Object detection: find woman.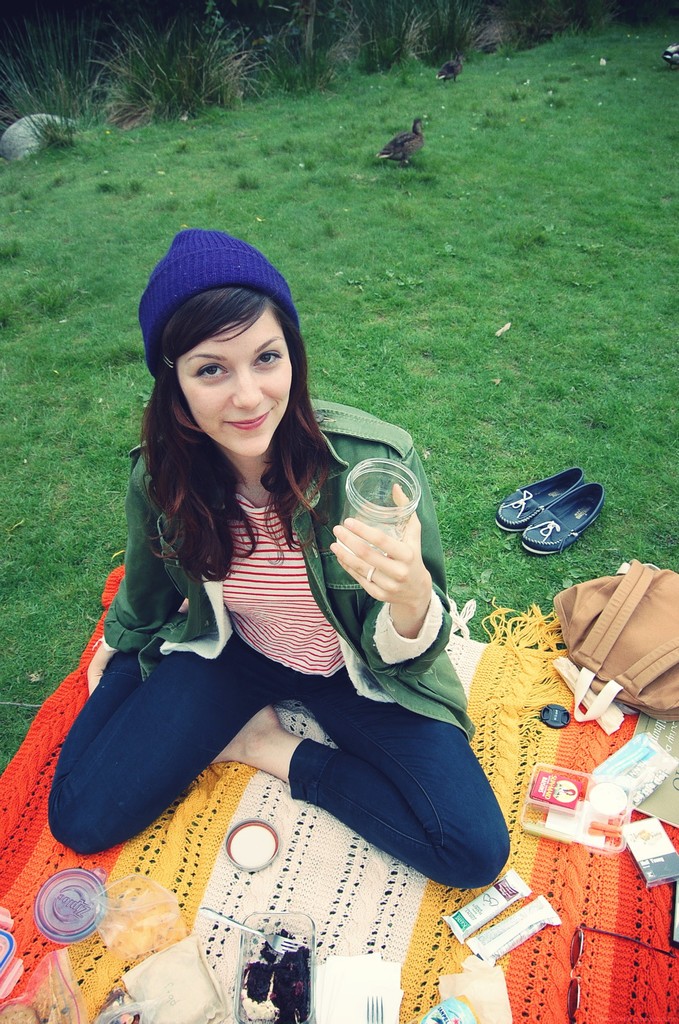
bbox=[61, 241, 503, 961].
